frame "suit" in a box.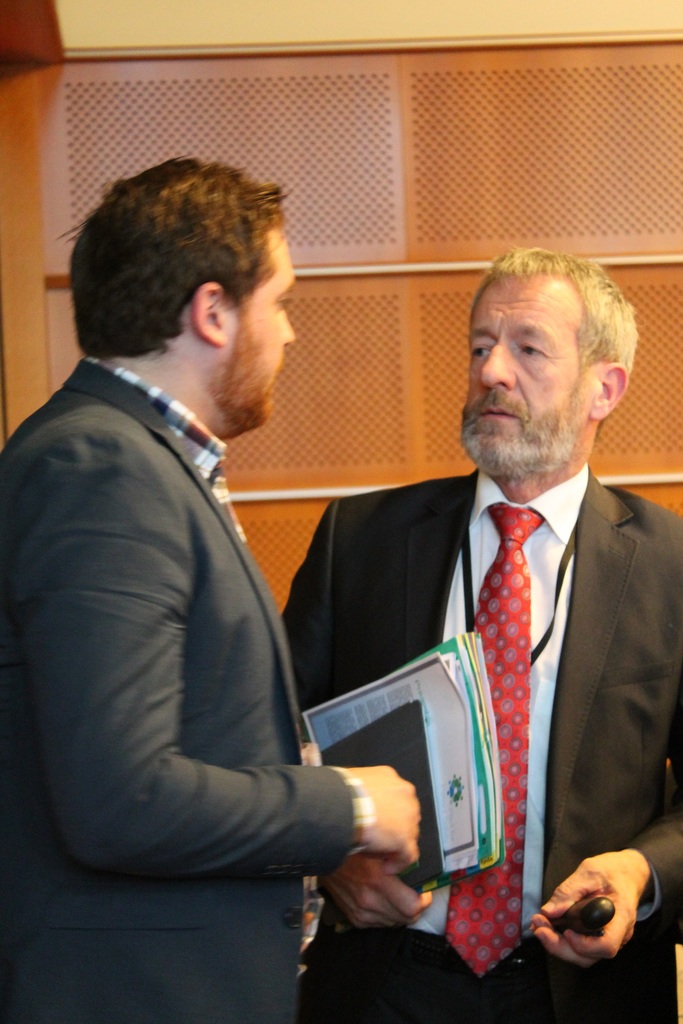
<box>324,335,670,986</box>.
